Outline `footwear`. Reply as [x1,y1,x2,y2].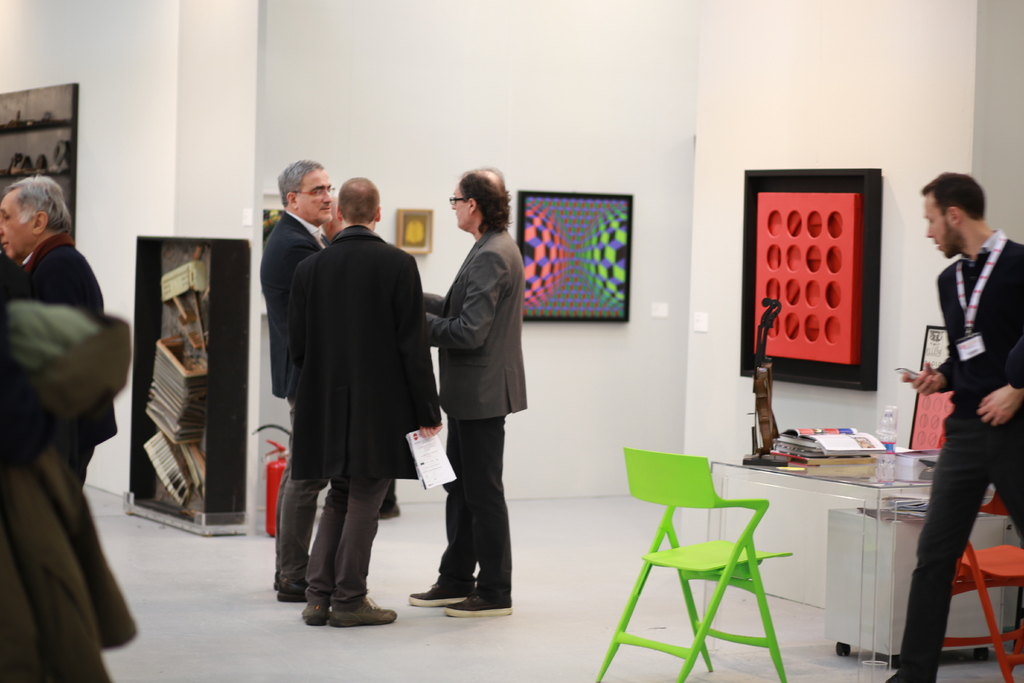
[874,671,938,682].
